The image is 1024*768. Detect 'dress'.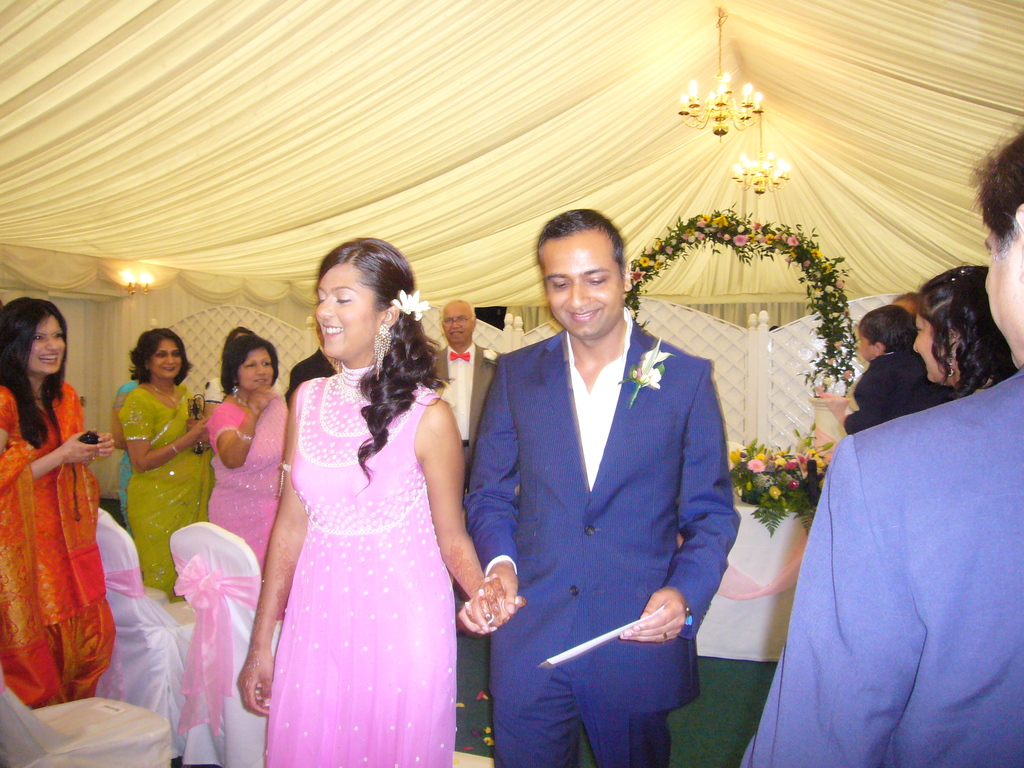
Detection: bbox=[262, 365, 461, 767].
